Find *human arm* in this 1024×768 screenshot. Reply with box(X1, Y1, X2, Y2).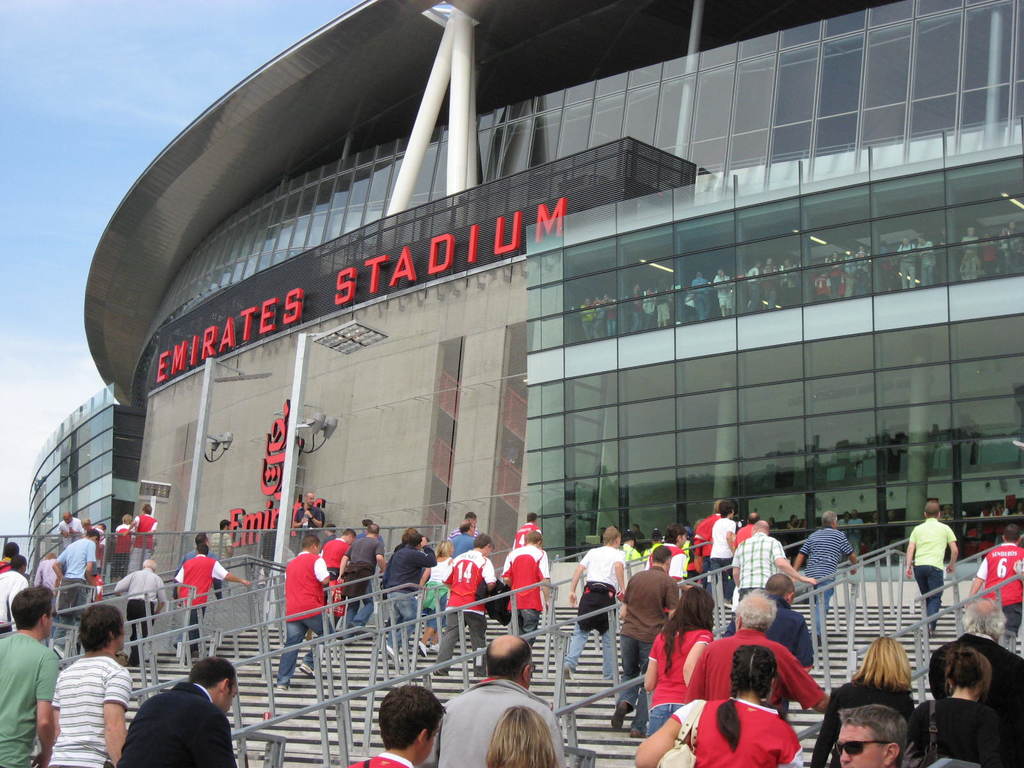
box(372, 537, 392, 572).
